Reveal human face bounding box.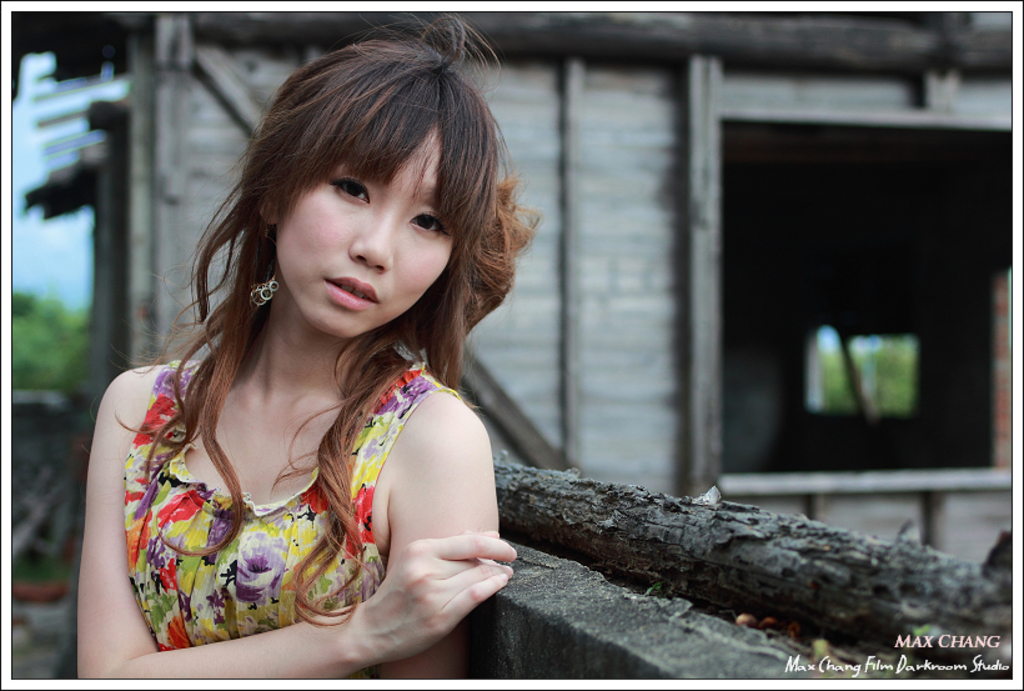
Revealed: Rect(266, 139, 465, 336).
